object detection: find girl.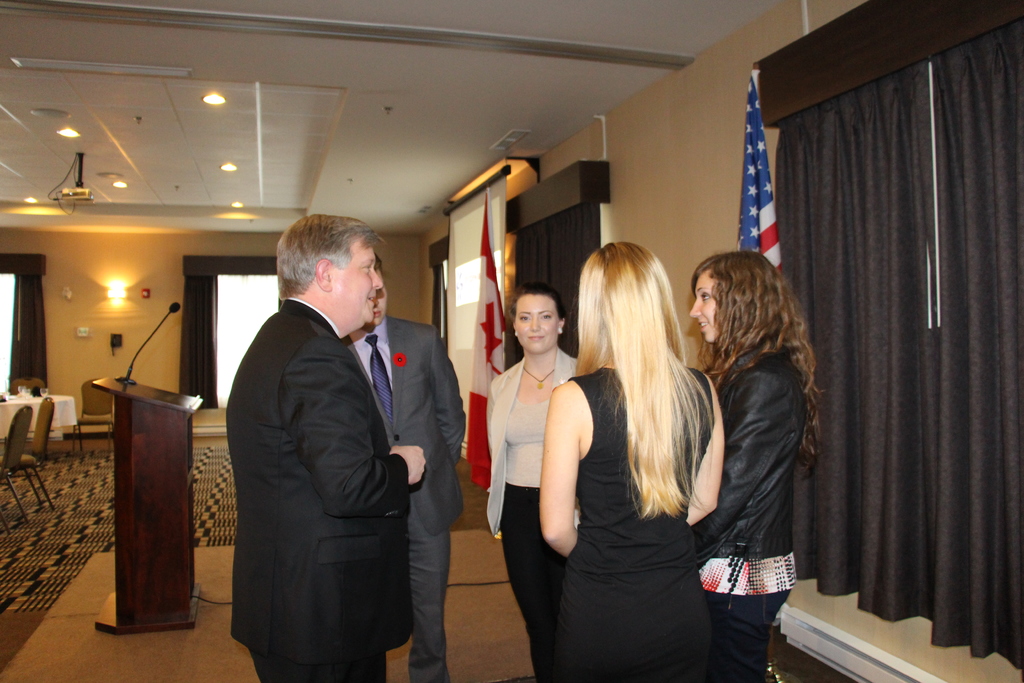
locate(535, 241, 724, 682).
